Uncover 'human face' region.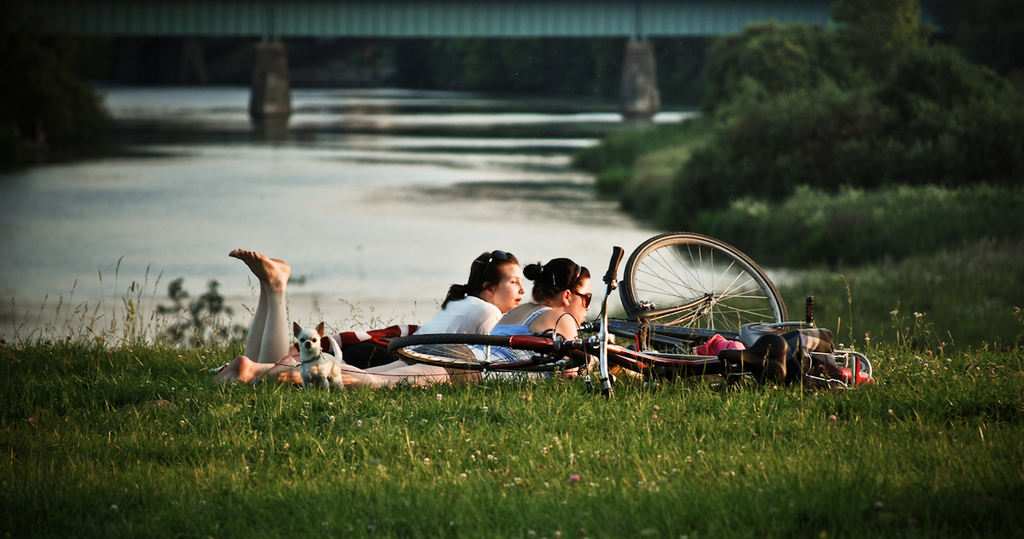
Uncovered: 492,264,523,312.
